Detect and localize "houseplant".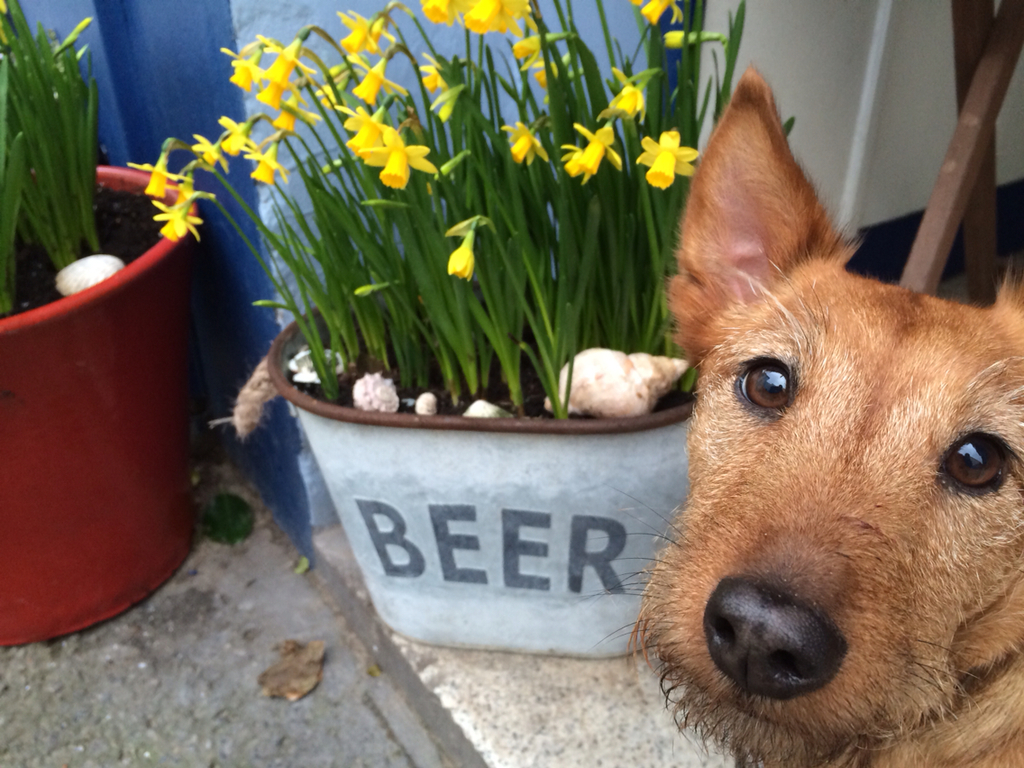
Localized at select_region(0, 0, 198, 650).
